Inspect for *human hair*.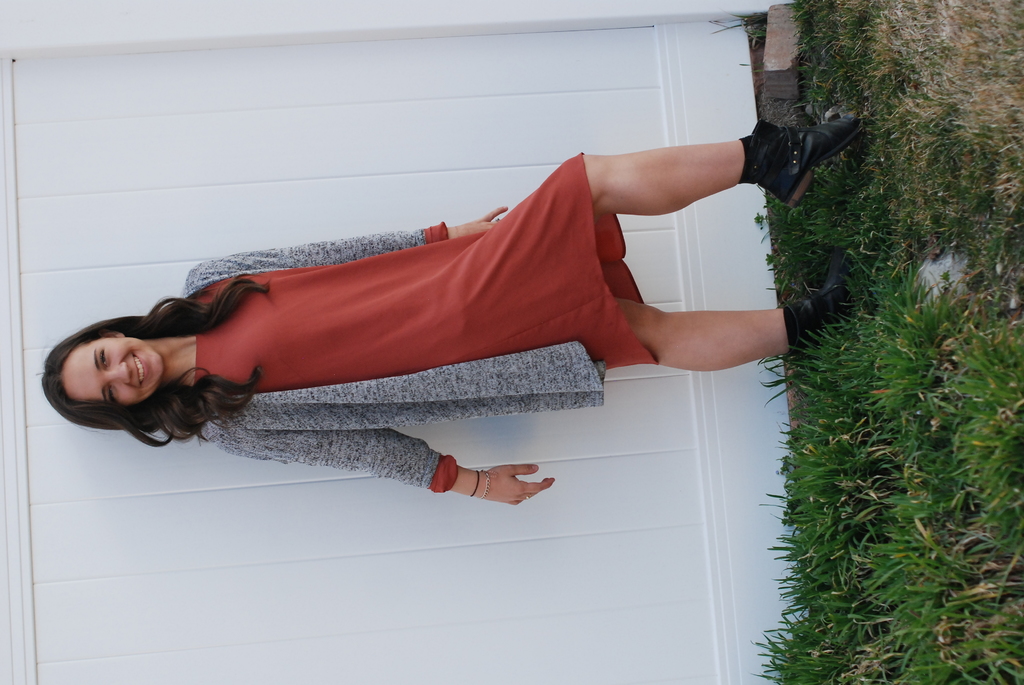
Inspection: <region>32, 271, 272, 446</region>.
